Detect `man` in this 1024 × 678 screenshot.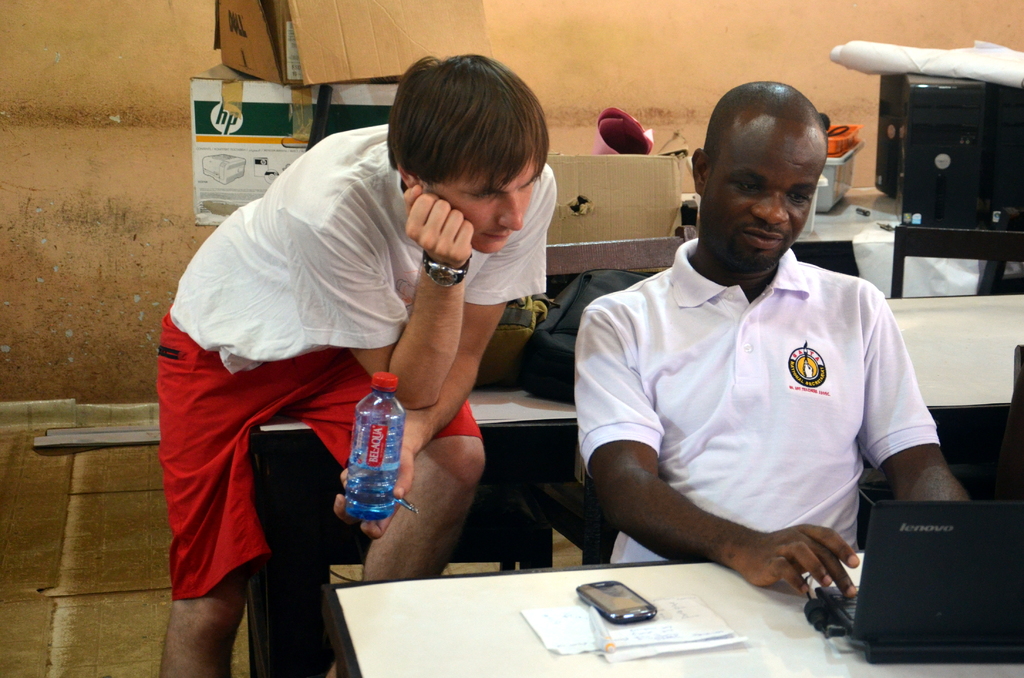
Detection: box=[587, 72, 922, 626].
